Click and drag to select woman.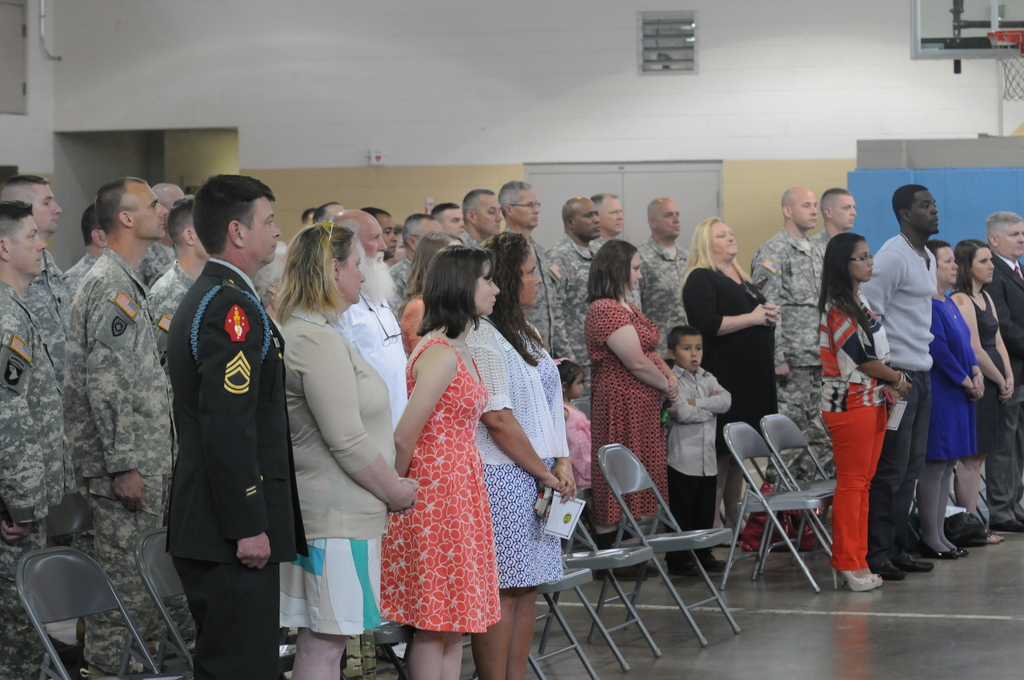
Selection: 266/220/403/679.
